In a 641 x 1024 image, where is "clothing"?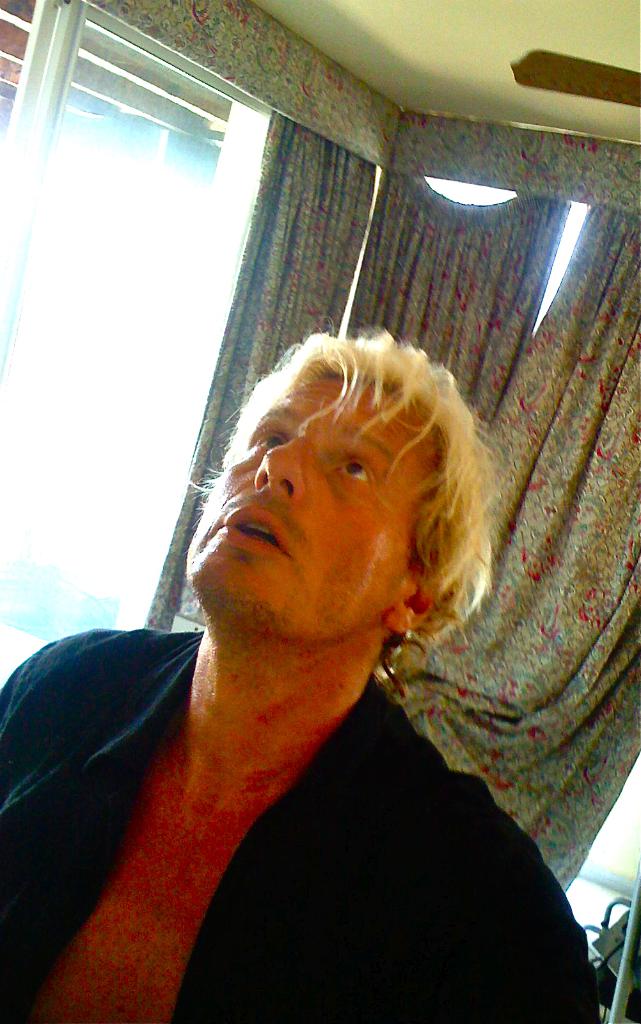
(0, 626, 608, 1023).
